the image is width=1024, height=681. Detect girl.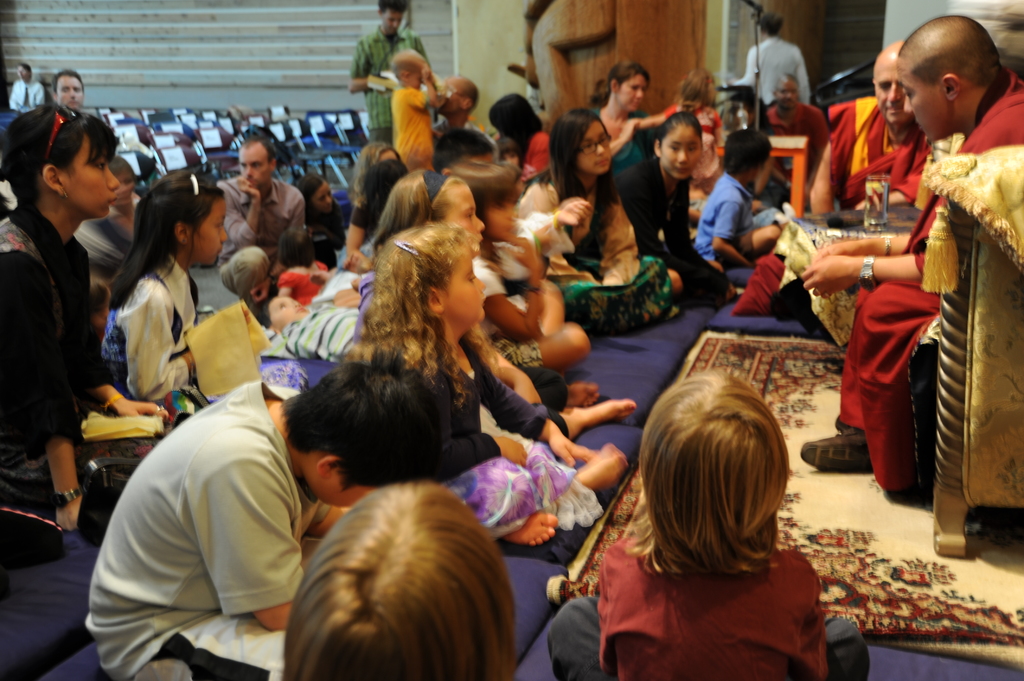
Detection: 341:224:628:545.
